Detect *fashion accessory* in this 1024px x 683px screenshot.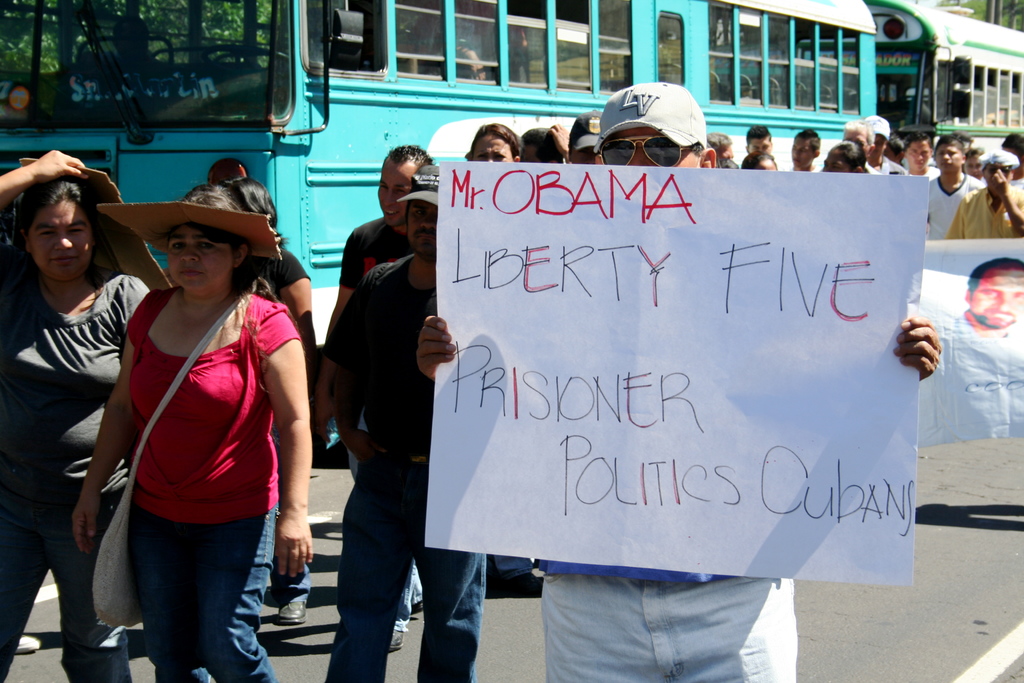
Detection: [x1=596, y1=134, x2=700, y2=168].
